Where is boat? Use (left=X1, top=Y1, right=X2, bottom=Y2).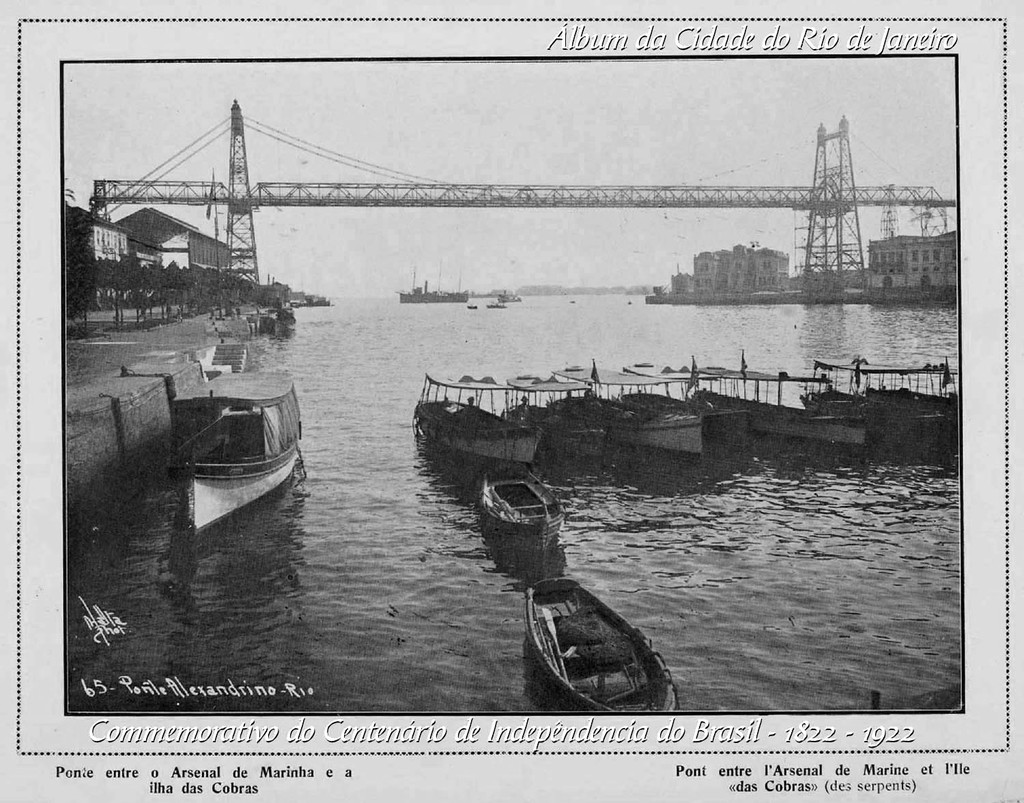
(left=137, top=353, right=313, bottom=517).
